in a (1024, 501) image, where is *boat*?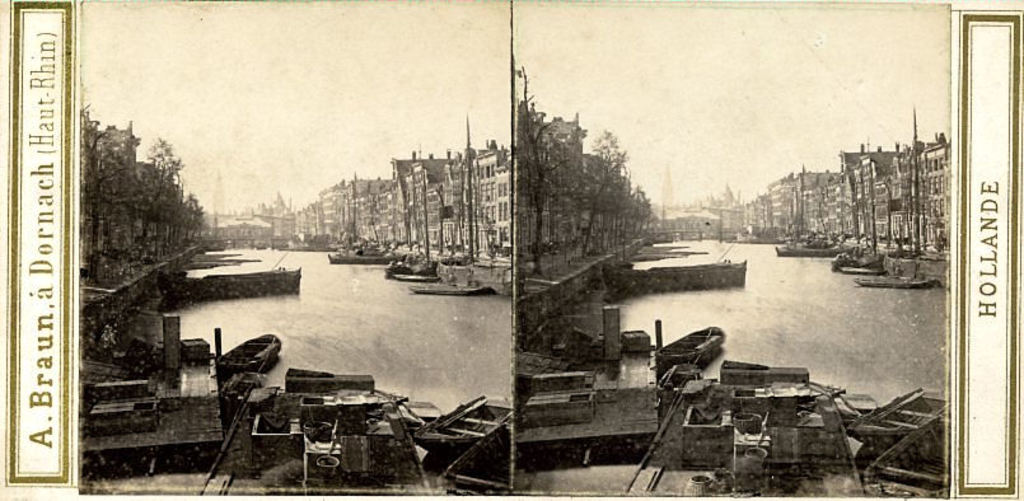
region(602, 257, 748, 301).
